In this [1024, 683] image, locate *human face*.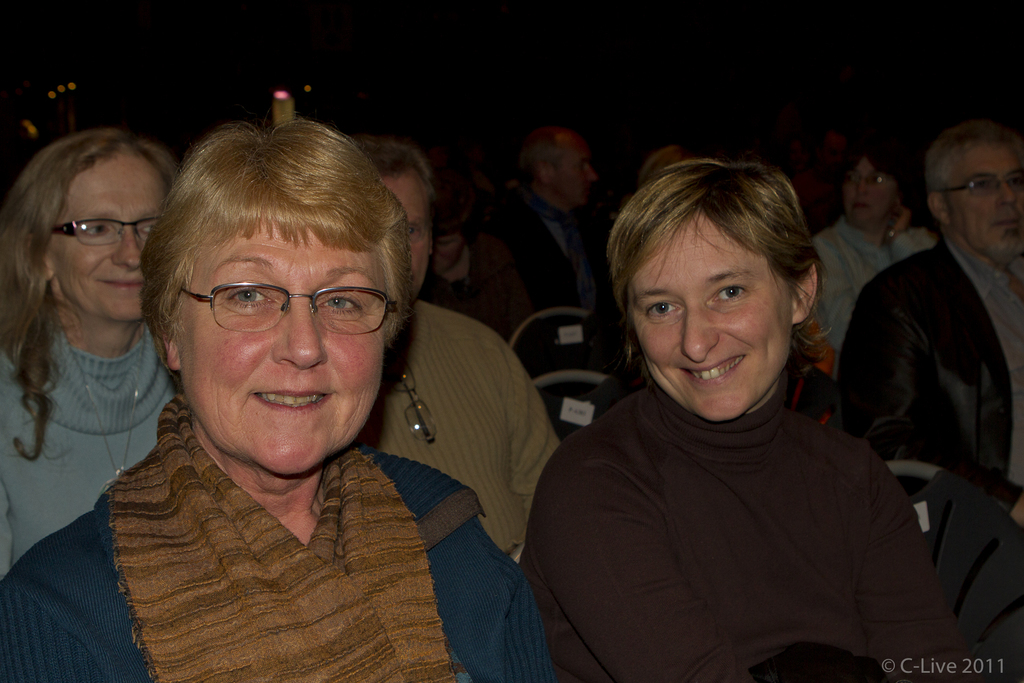
Bounding box: 402/176/429/304.
